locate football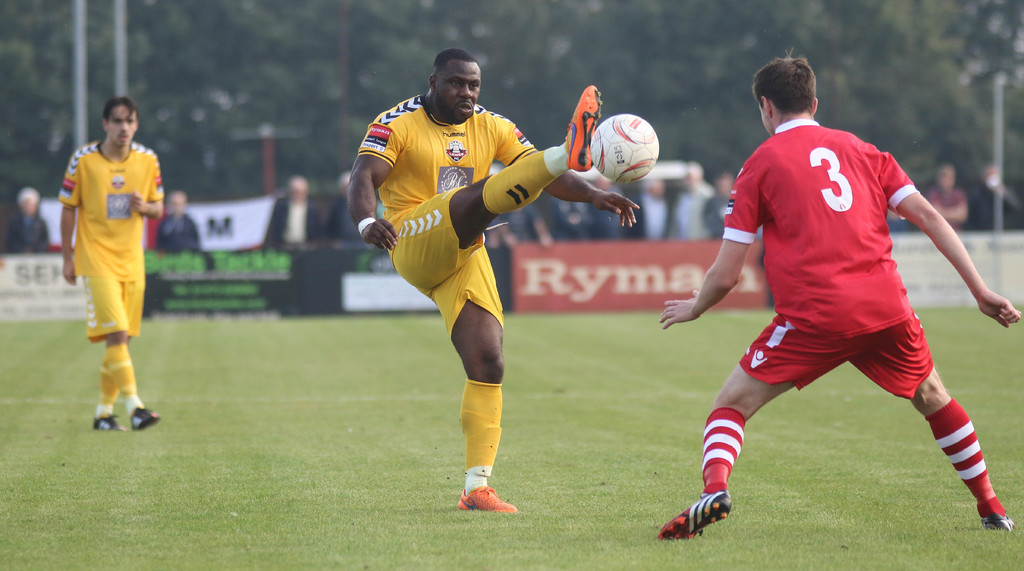
locate(589, 111, 662, 188)
